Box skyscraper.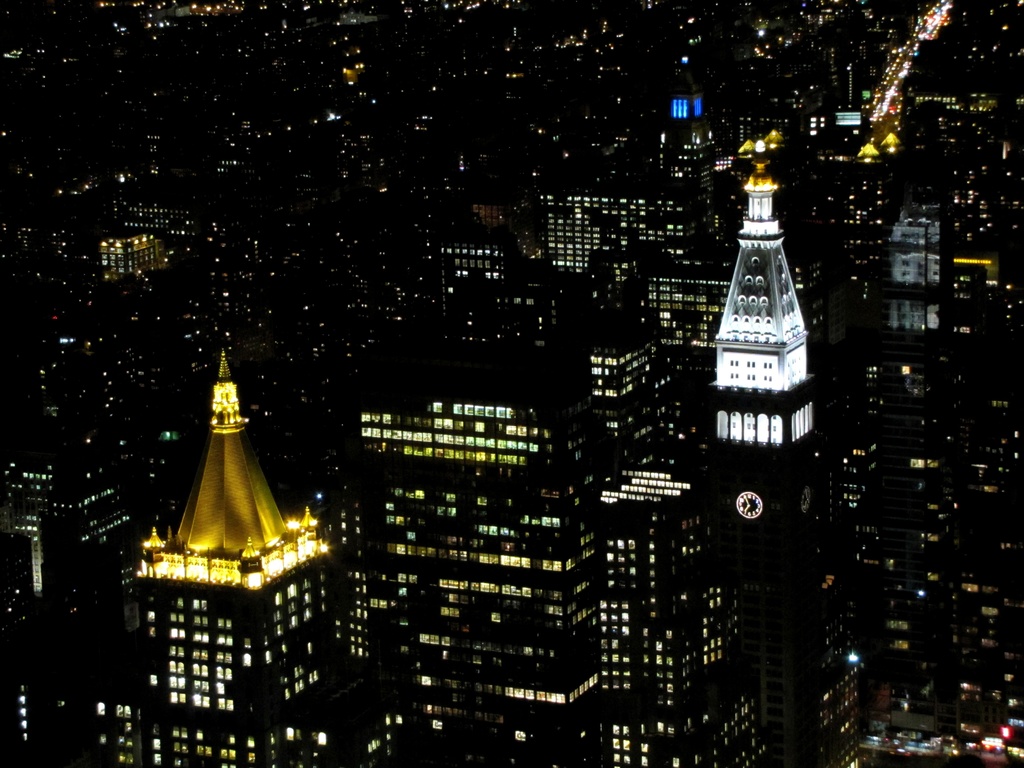
l=0, t=411, r=140, b=628.
